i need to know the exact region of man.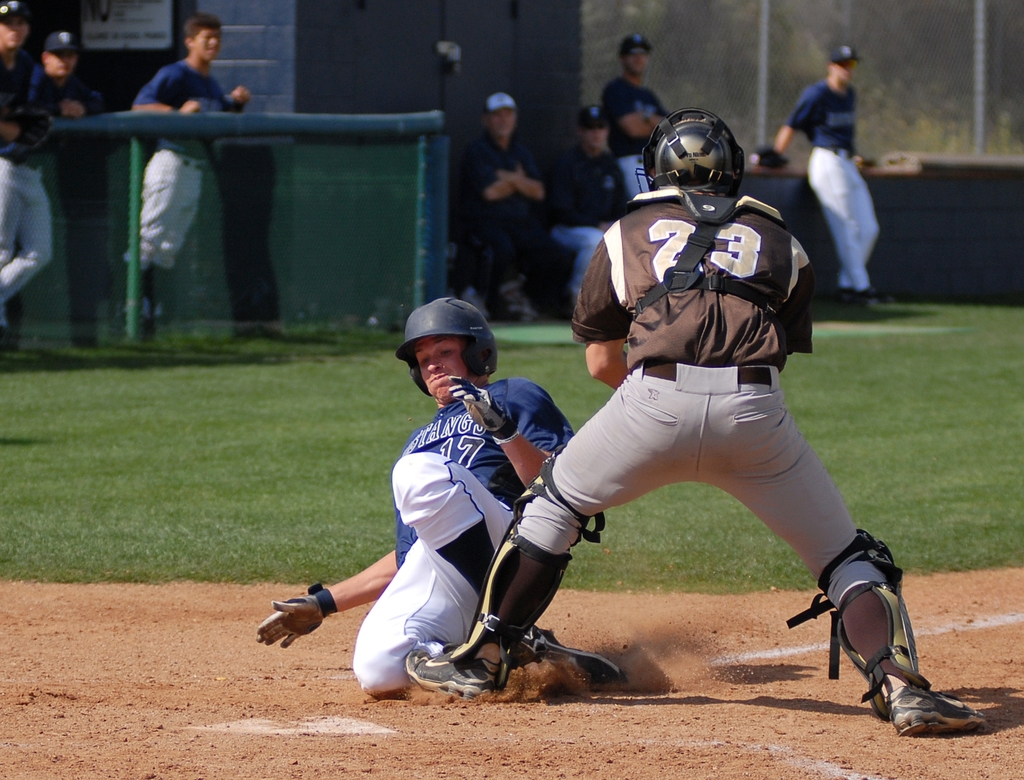
Region: x1=550 y1=104 x2=619 y2=298.
